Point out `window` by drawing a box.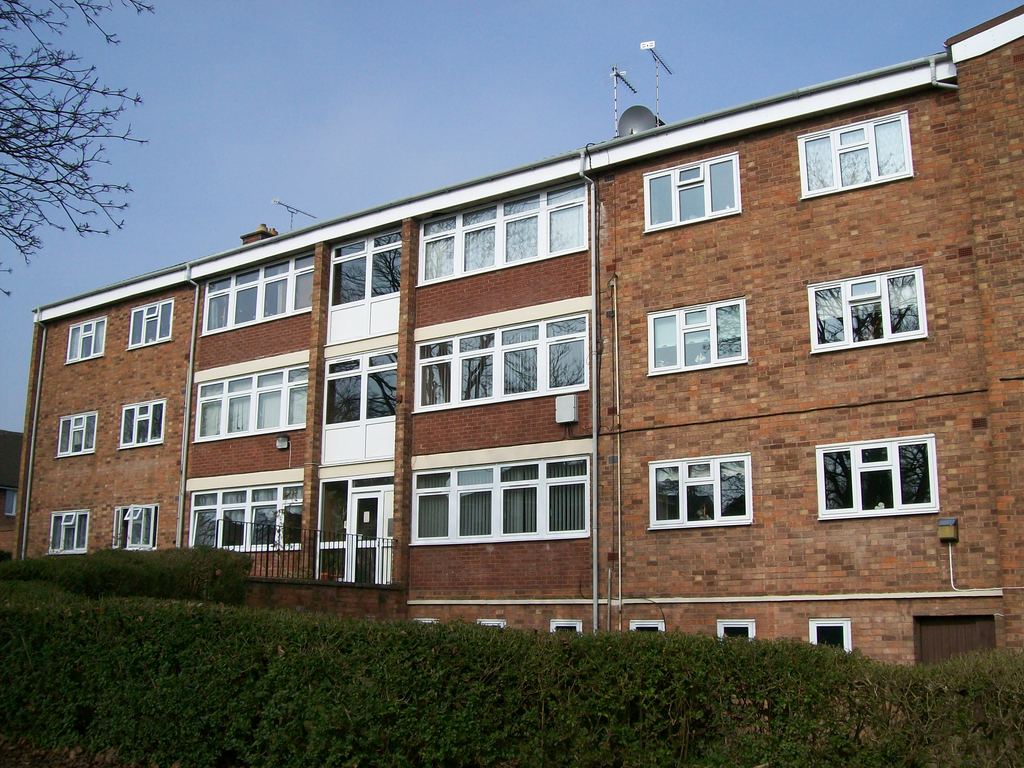
<bbox>129, 297, 173, 349</bbox>.
